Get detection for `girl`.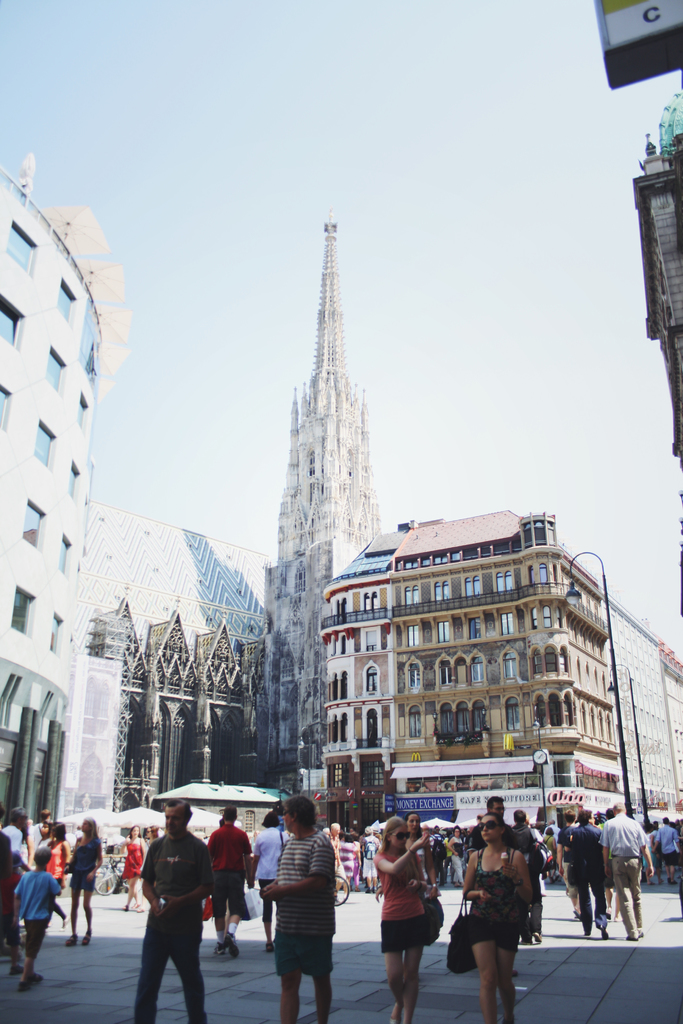
Detection: bbox=[65, 817, 99, 946].
